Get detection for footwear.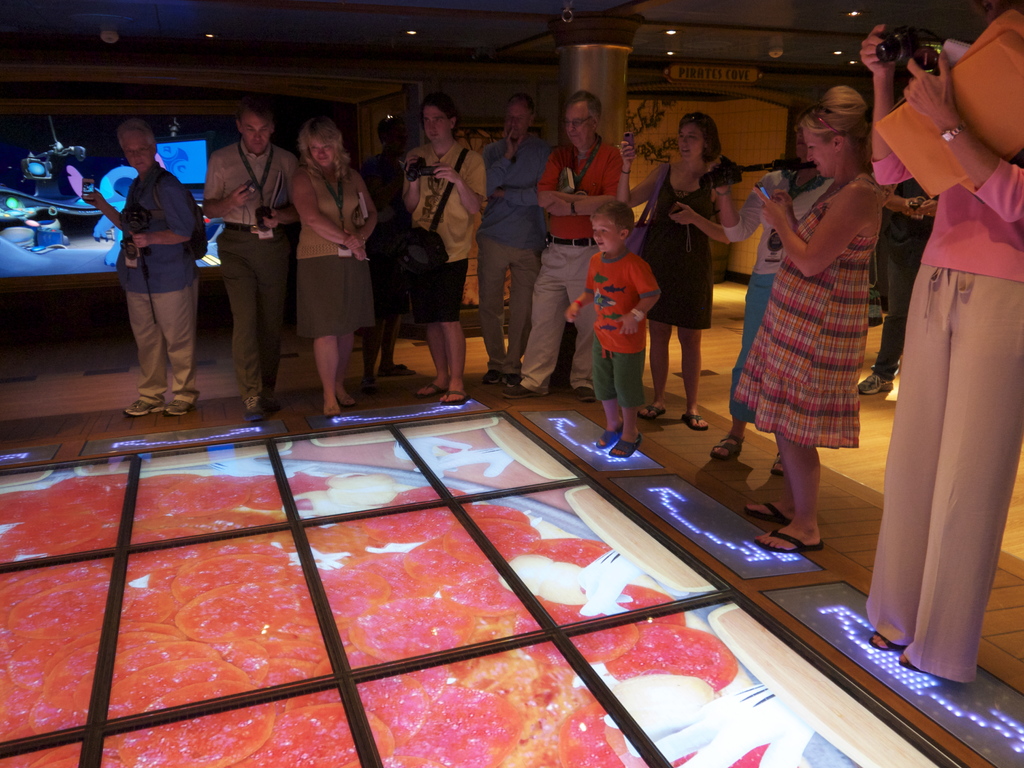
Detection: <box>772,452,787,479</box>.
